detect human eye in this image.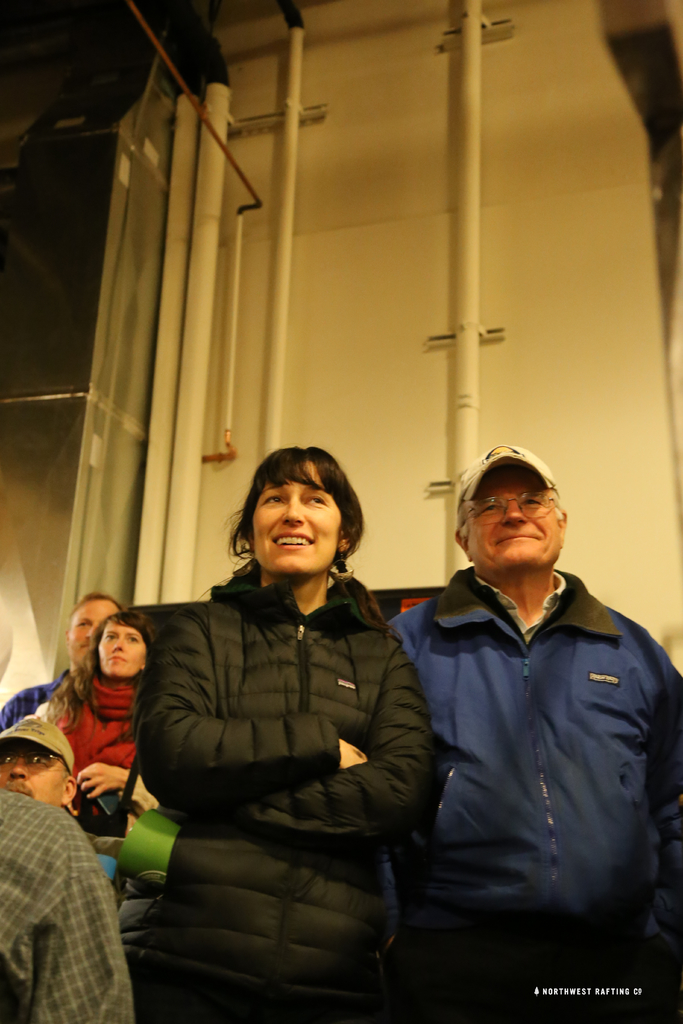
Detection: {"left": 129, "top": 633, "right": 138, "bottom": 643}.
